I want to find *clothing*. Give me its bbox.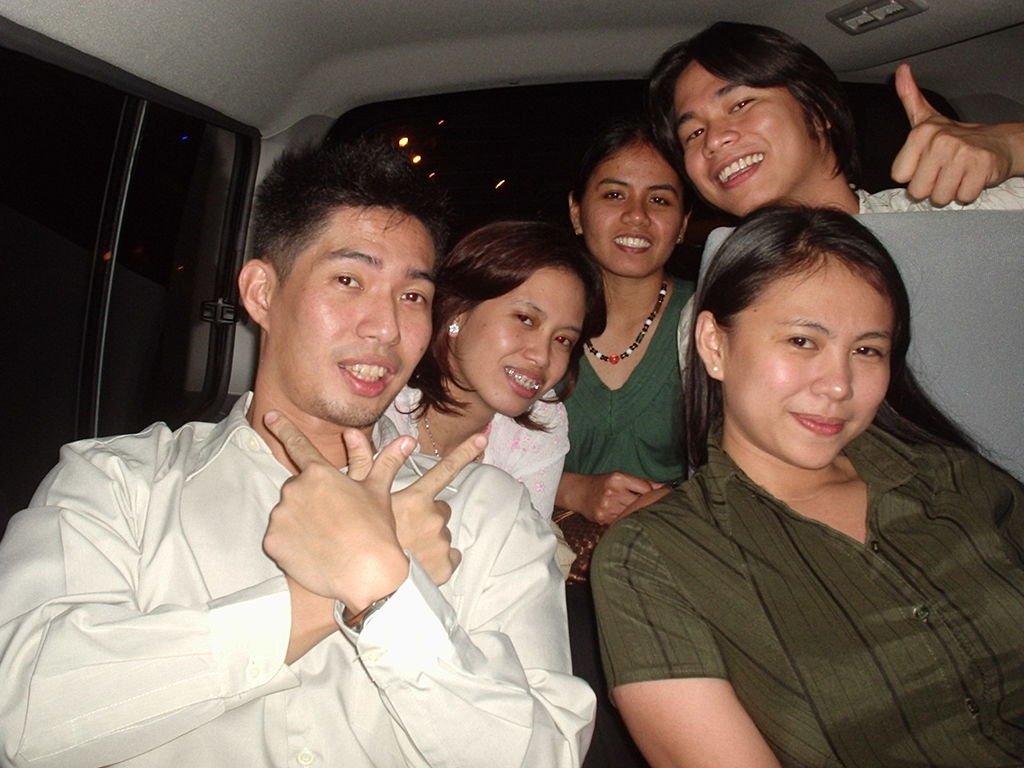
0:389:599:767.
